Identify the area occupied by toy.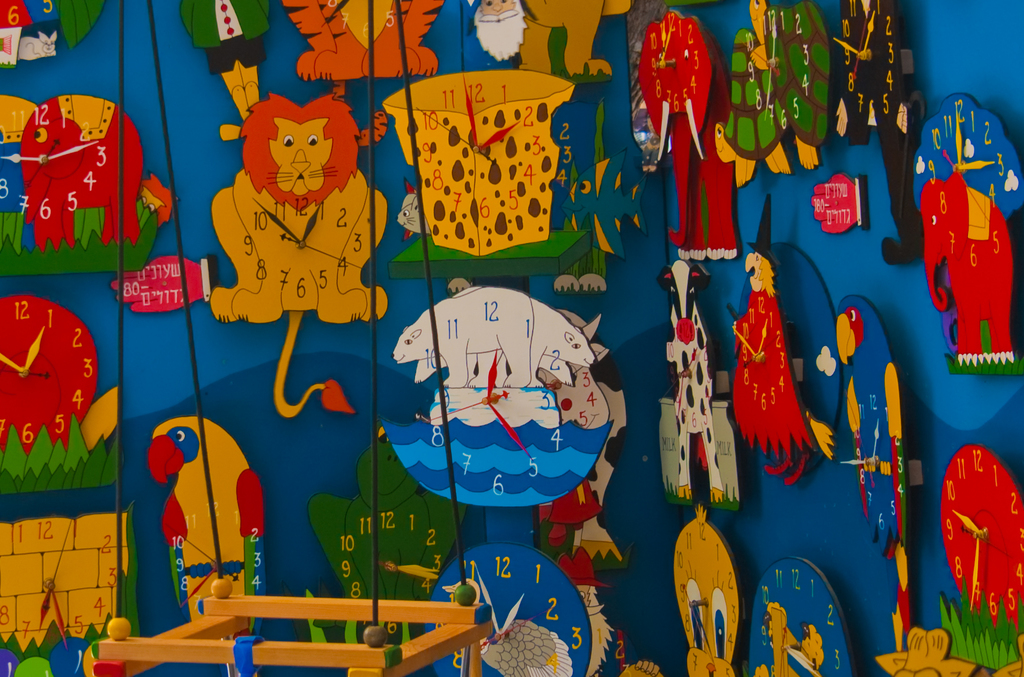
Area: {"left": 431, "top": 545, "right": 592, "bottom": 676}.
